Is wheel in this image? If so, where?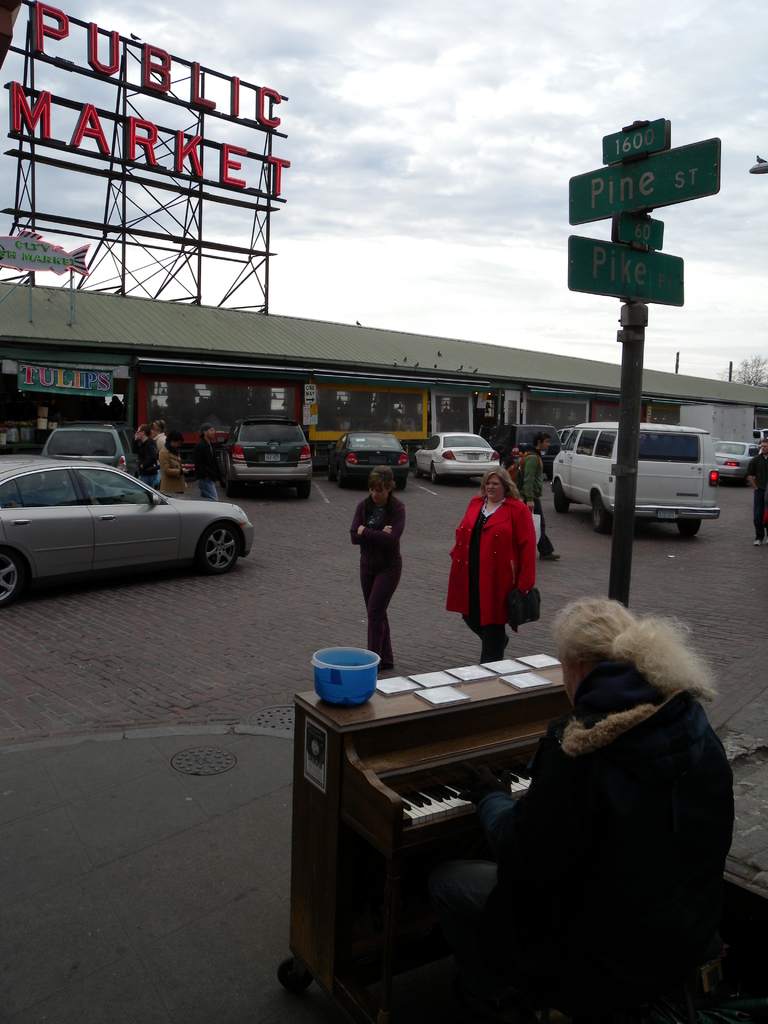
Yes, at box=[0, 549, 21, 607].
